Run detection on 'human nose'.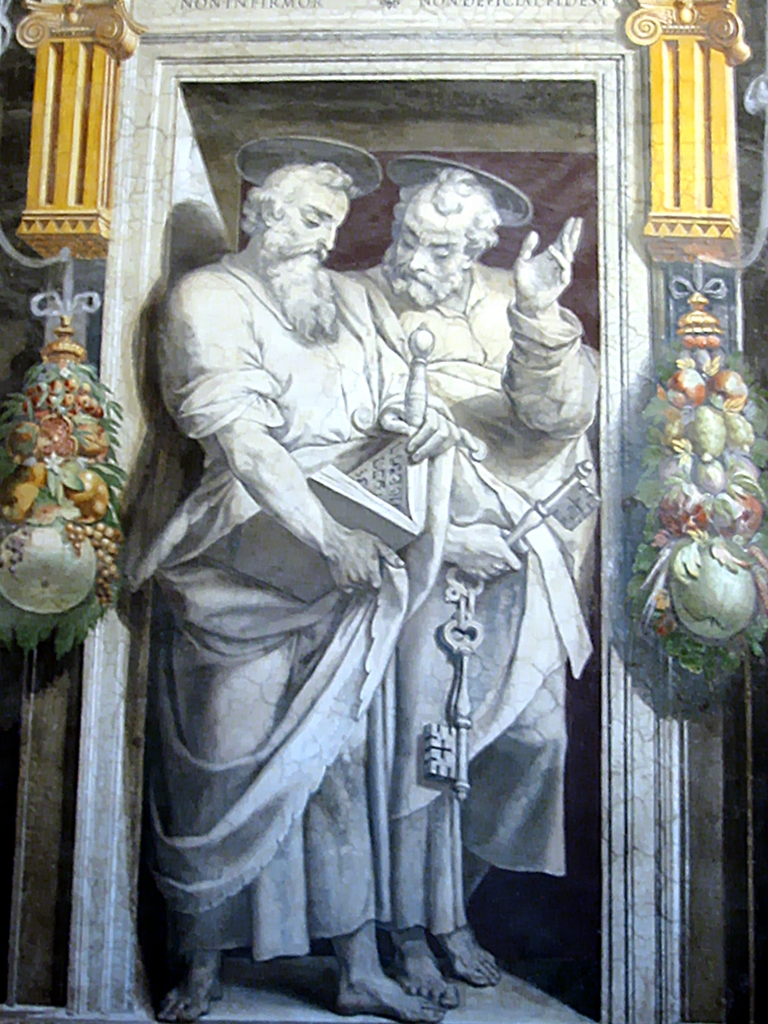
Result: 408:251:422:273.
